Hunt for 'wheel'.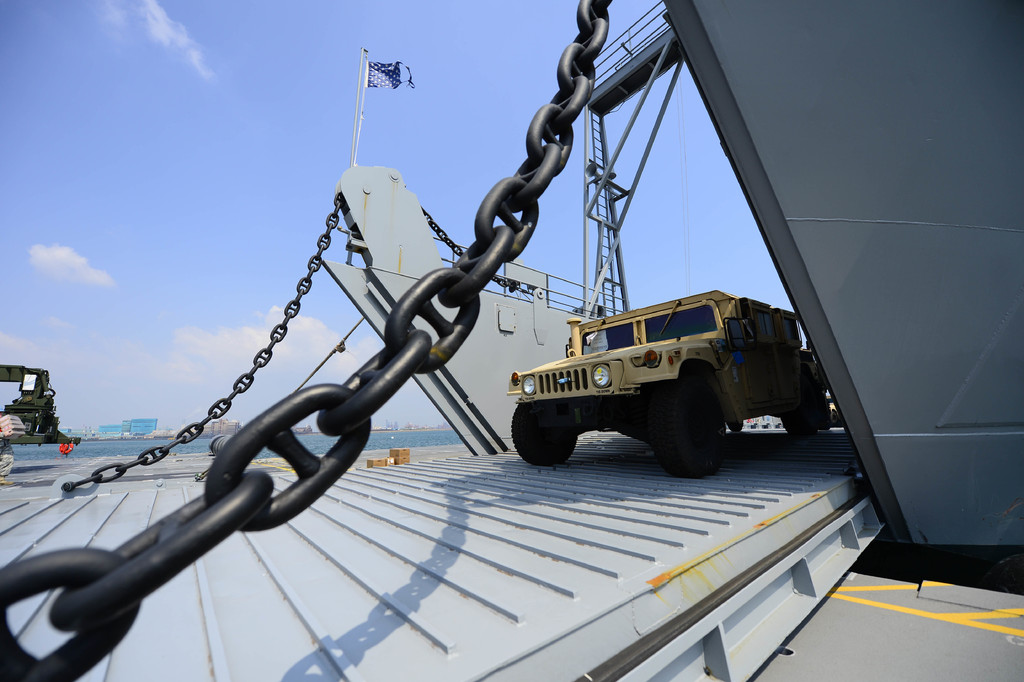
Hunted down at [x1=781, y1=393, x2=816, y2=437].
